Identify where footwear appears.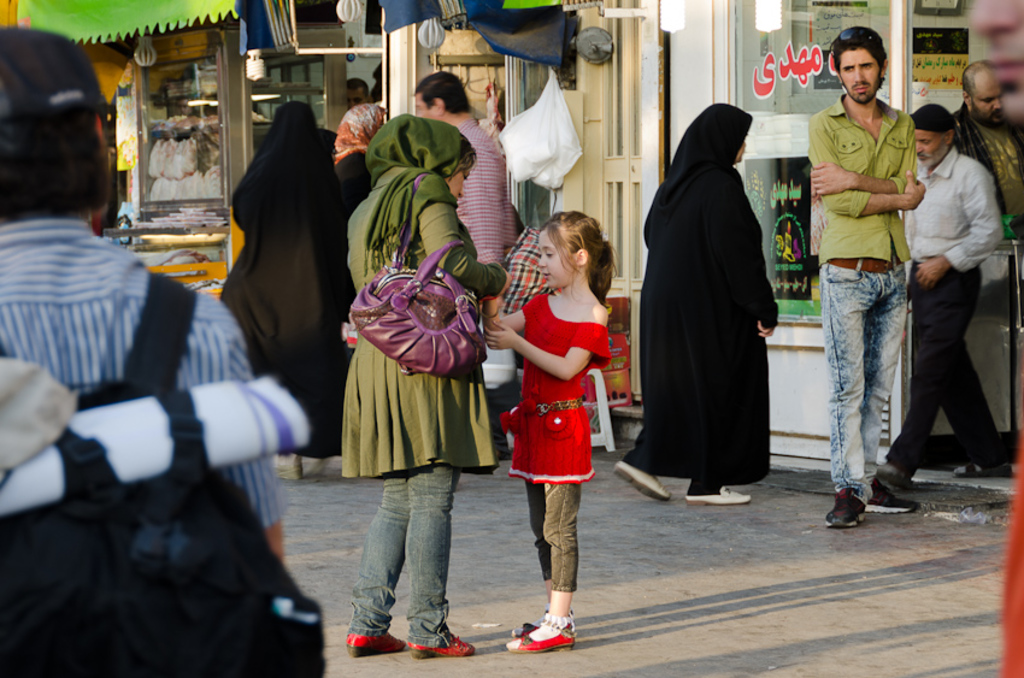
Appears at x1=684, y1=484, x2=748, y2=507.
